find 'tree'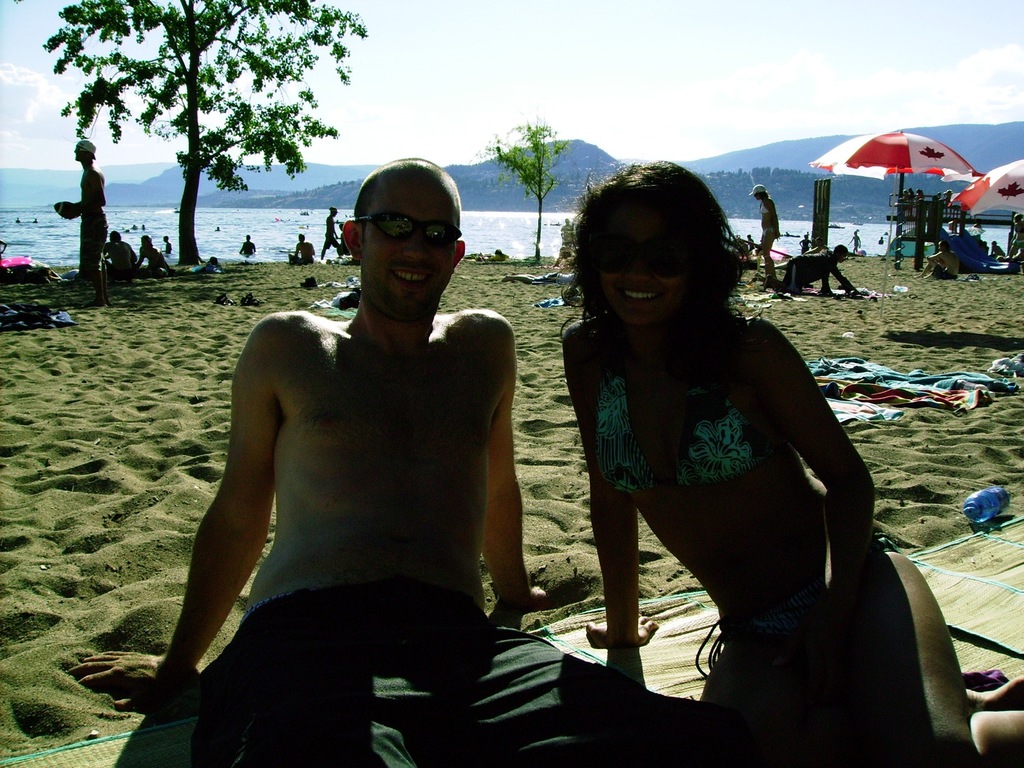
box=[477, 116, 573, 257]
